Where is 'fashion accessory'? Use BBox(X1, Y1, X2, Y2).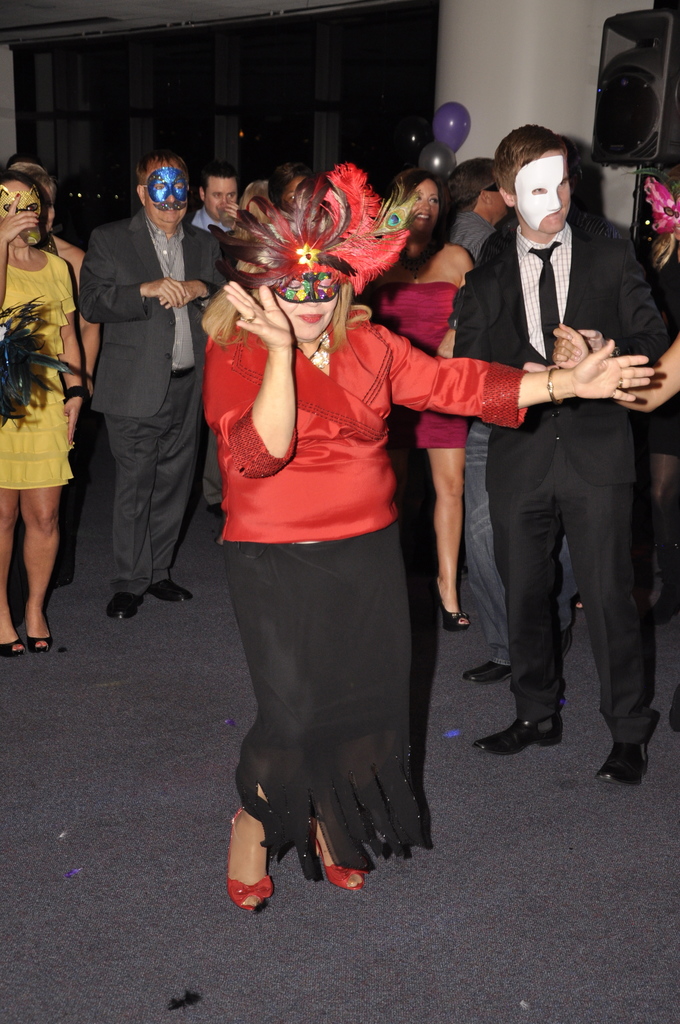
BBox(108, 595, 145, 620).
